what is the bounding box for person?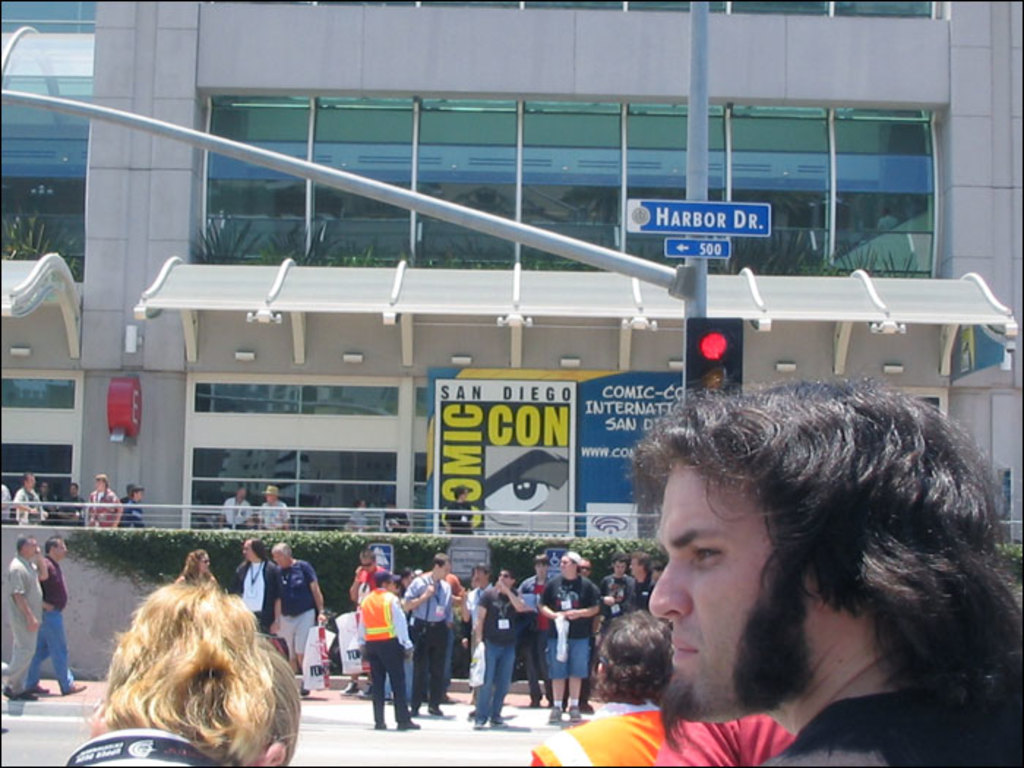
l=250, t=480, r=298, b=528.
